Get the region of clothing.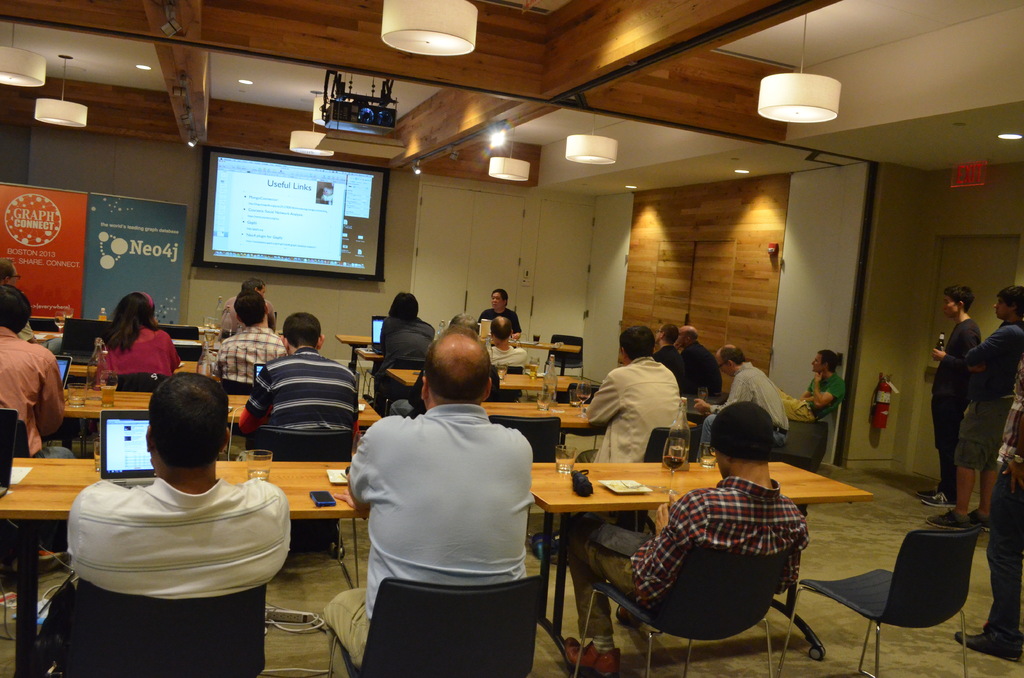
l=241, t=336, r=365, b=446.
